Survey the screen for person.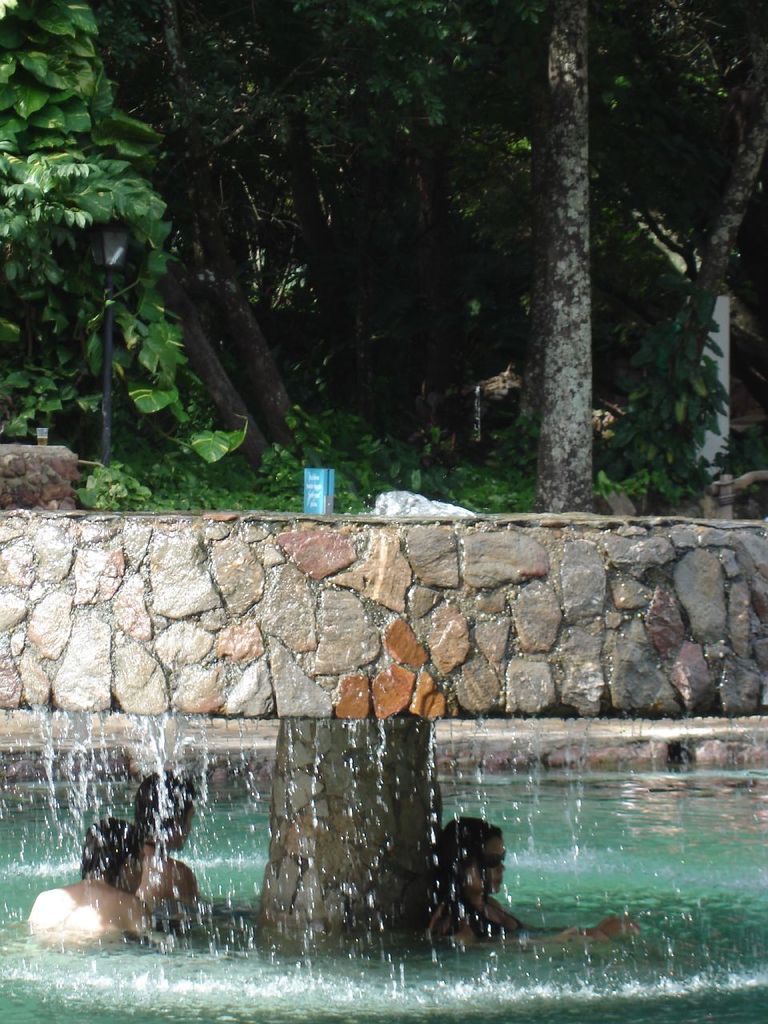
Survey found: locate(424, 816, 636, 942).
